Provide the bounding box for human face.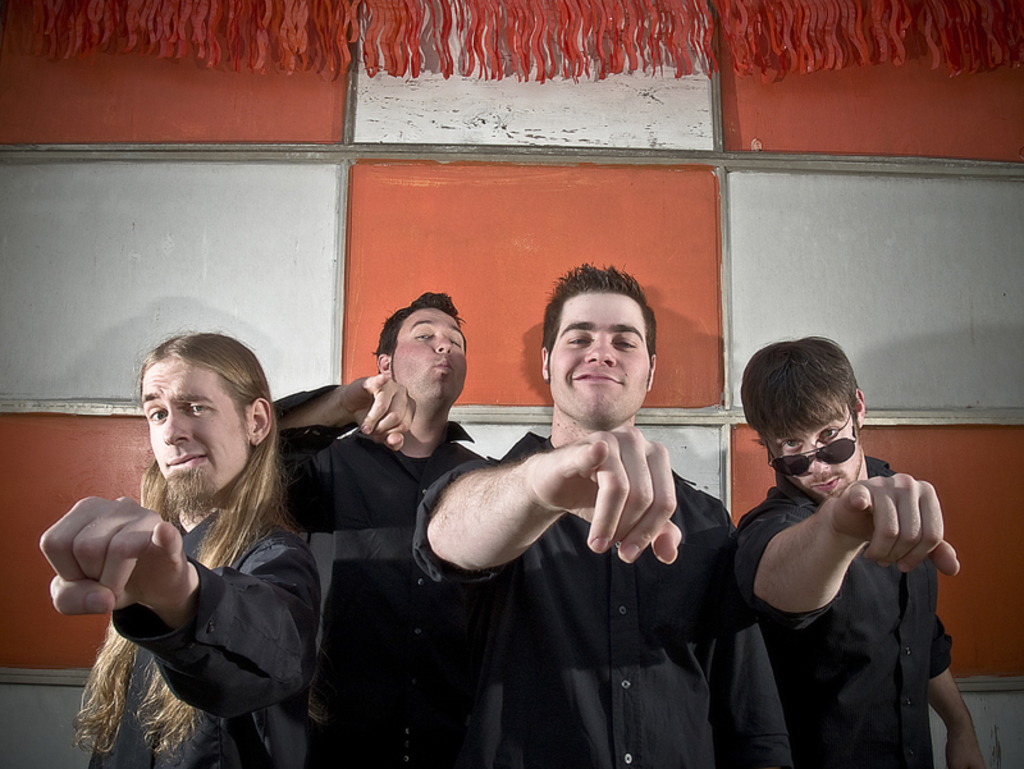
x1=143 y1=361 x2=246 y2=493.
